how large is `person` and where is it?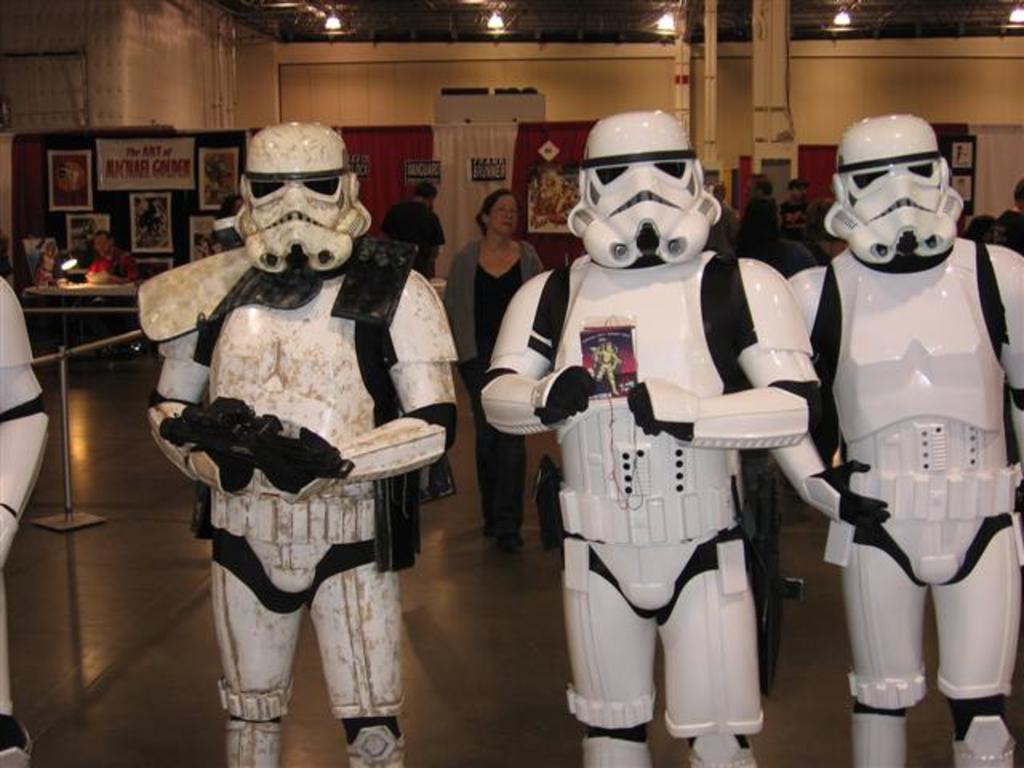
Bounding box: BBox(378, 181, 450, 280).
